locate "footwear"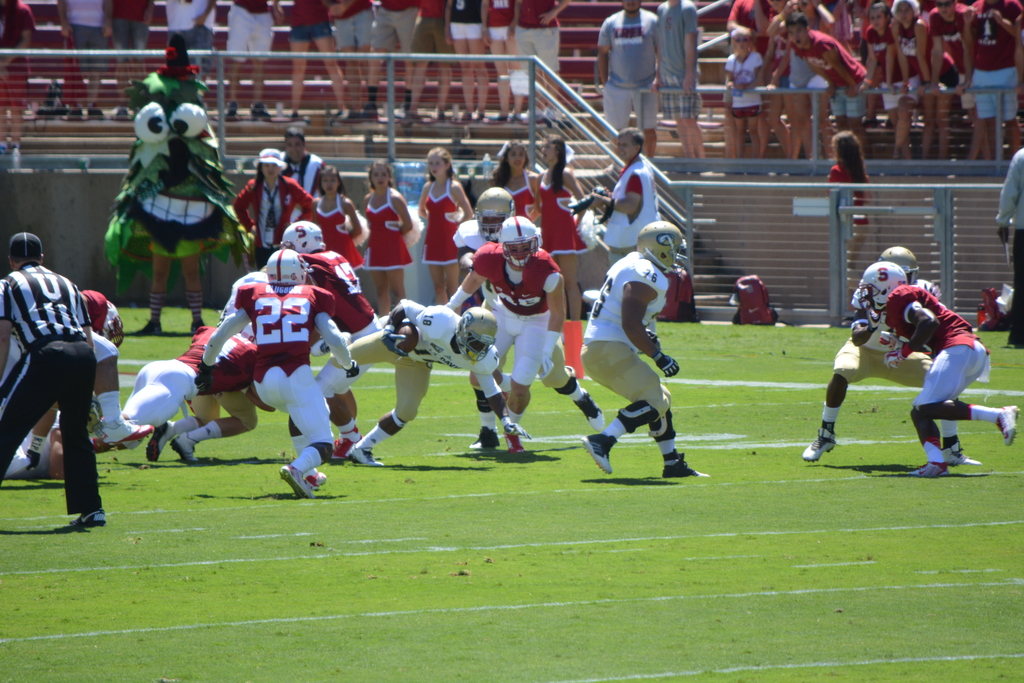
x1=579, y1=434, x2=615, y2=473
